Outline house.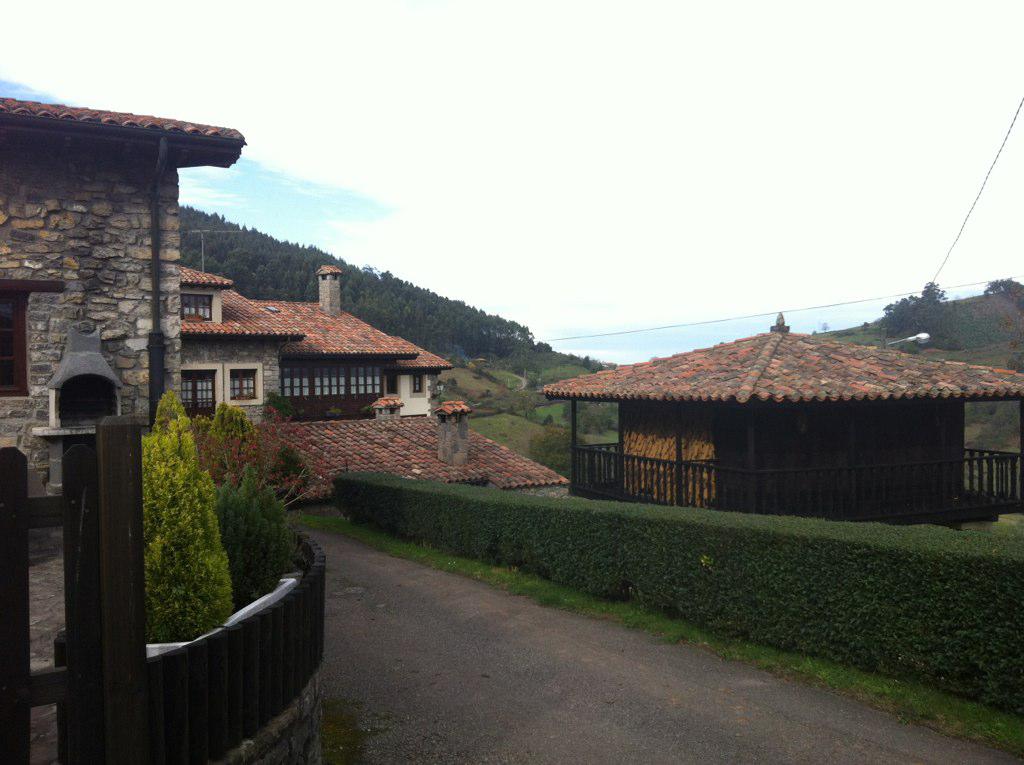
Outline: (left=173, top=258, right=572, bottom=521).
